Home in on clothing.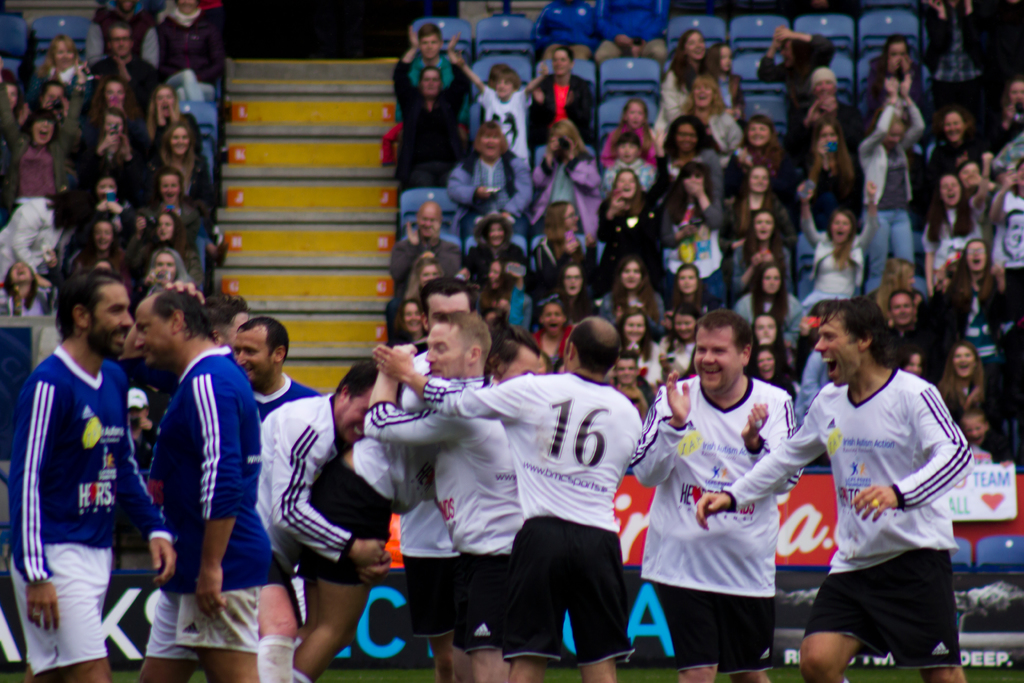
Homed in at select_region(466, 220, 521, 288).
